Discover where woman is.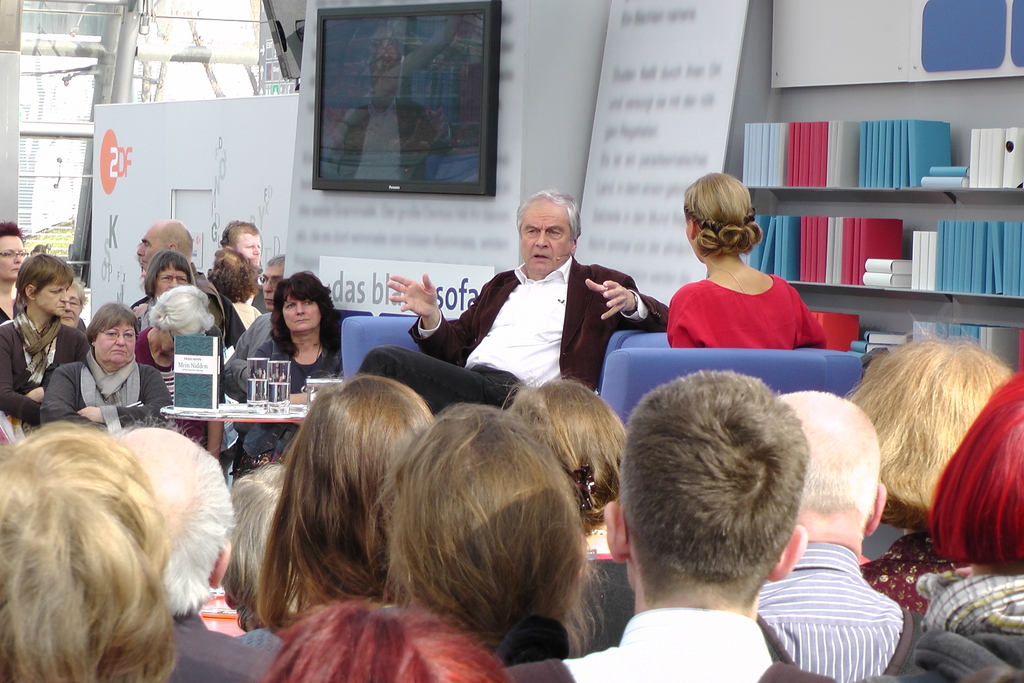
Discovered at <bbox>918, 363, 1023, 638</bbox>.
